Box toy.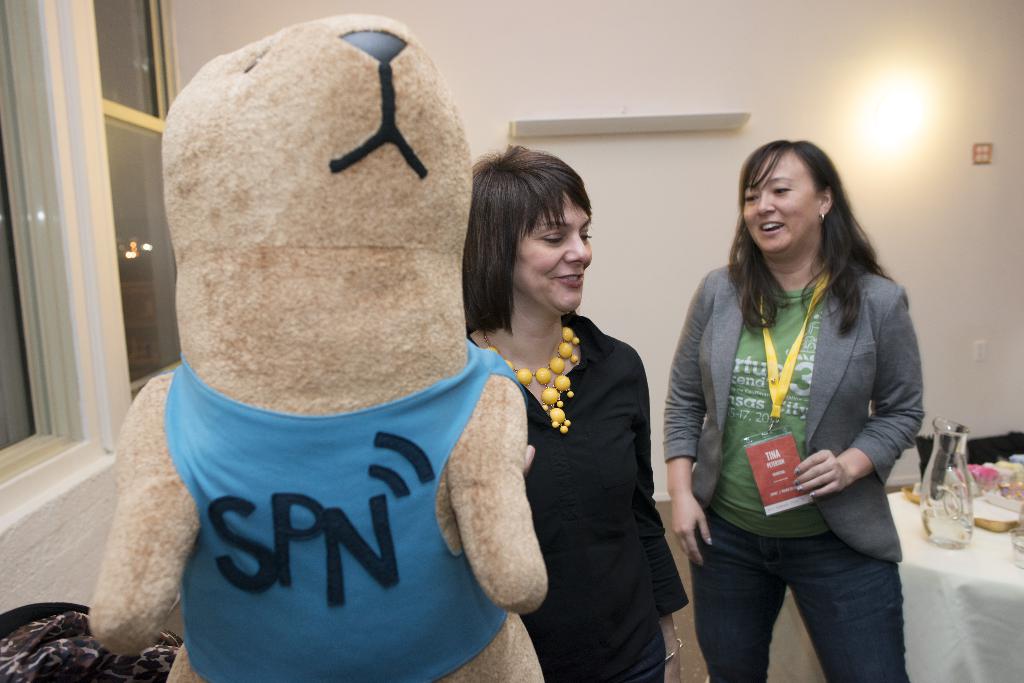
l=100, t=11, r=554, b=682.
